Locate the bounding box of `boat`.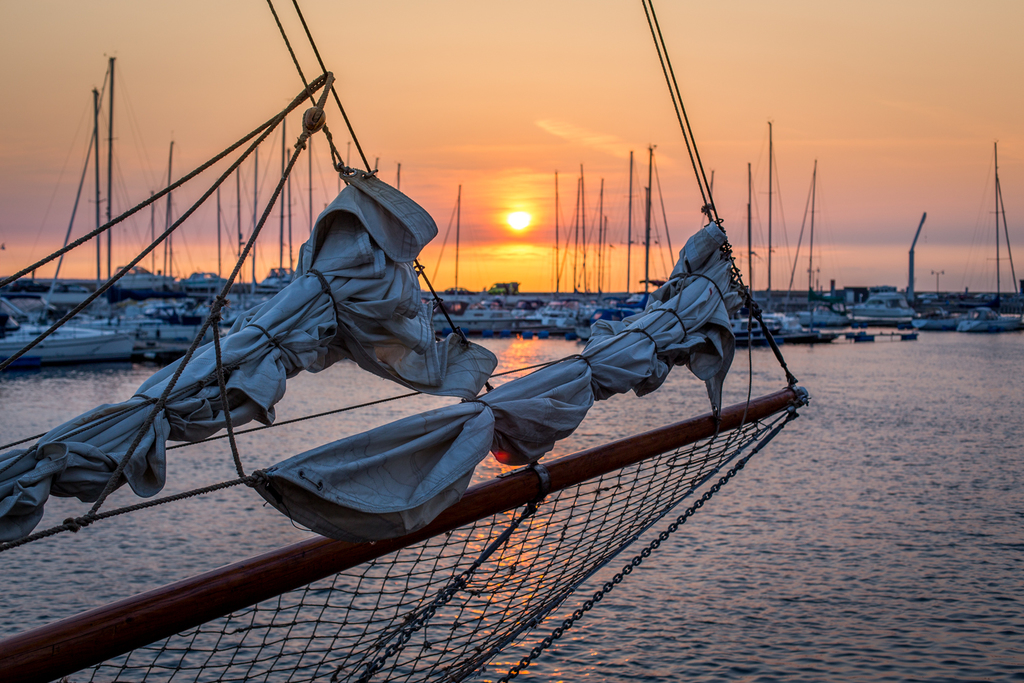
Bounding box: (left=521, top=296, right=599, bottom=342).
